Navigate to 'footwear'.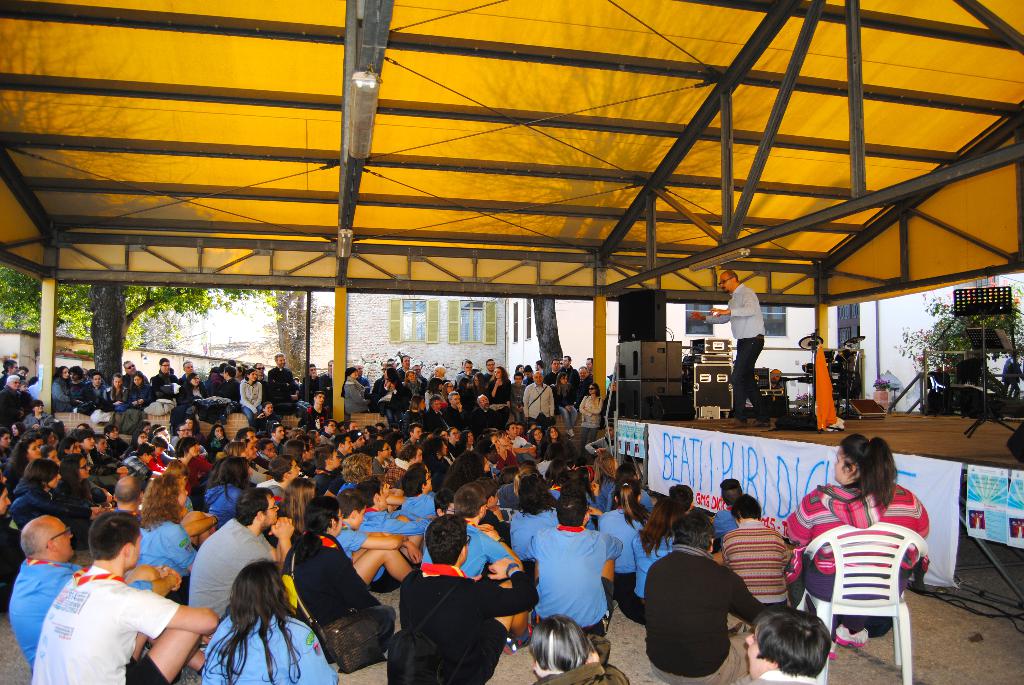
Navigation target: pyautogui.locateOnScreen(721, 417, 744, 432).
